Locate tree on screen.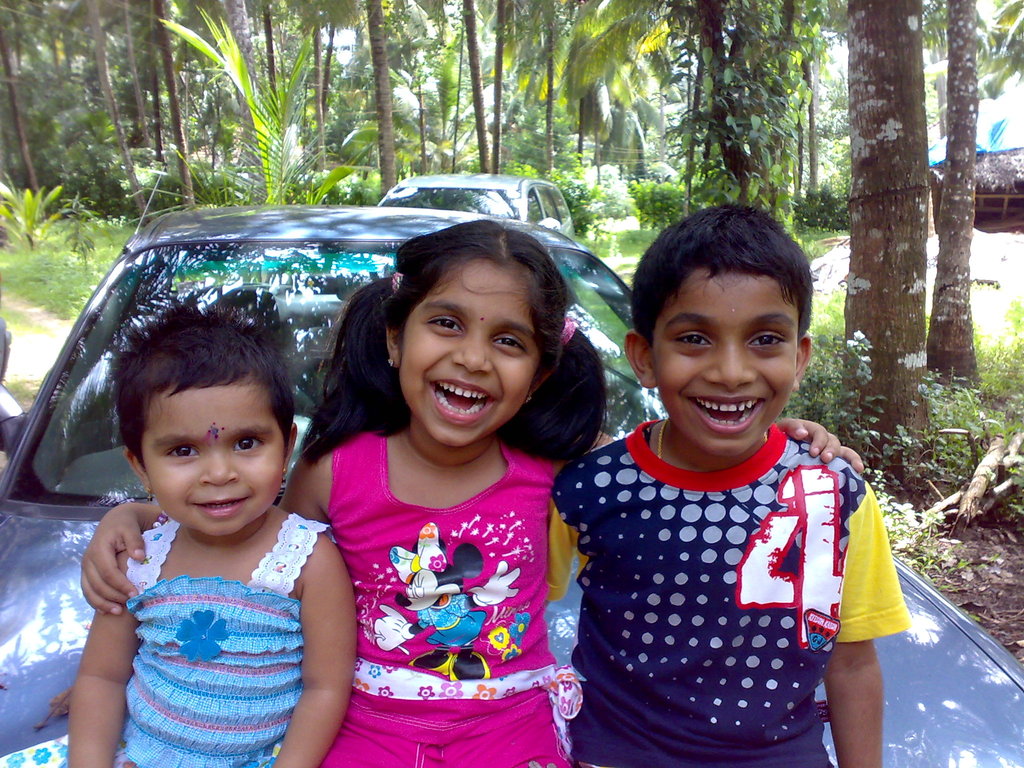
On screen at left=923, top=0, right=1023, bottom=401.
